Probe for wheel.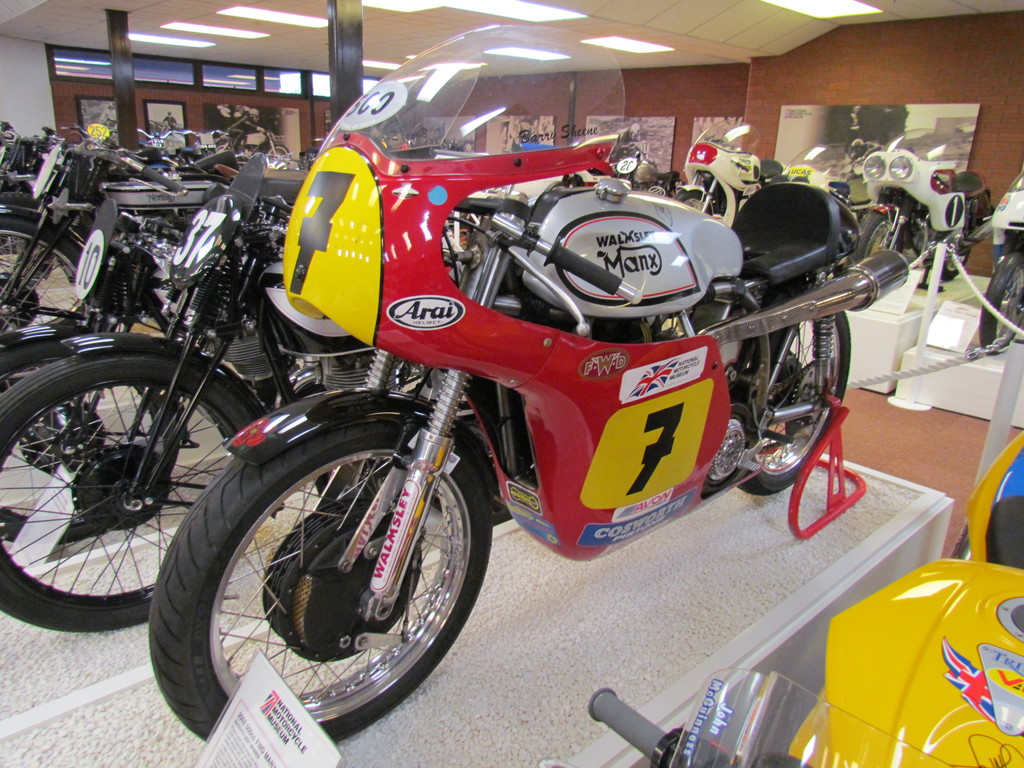
Probe result: bbox=(0, 212, 107, 390).
